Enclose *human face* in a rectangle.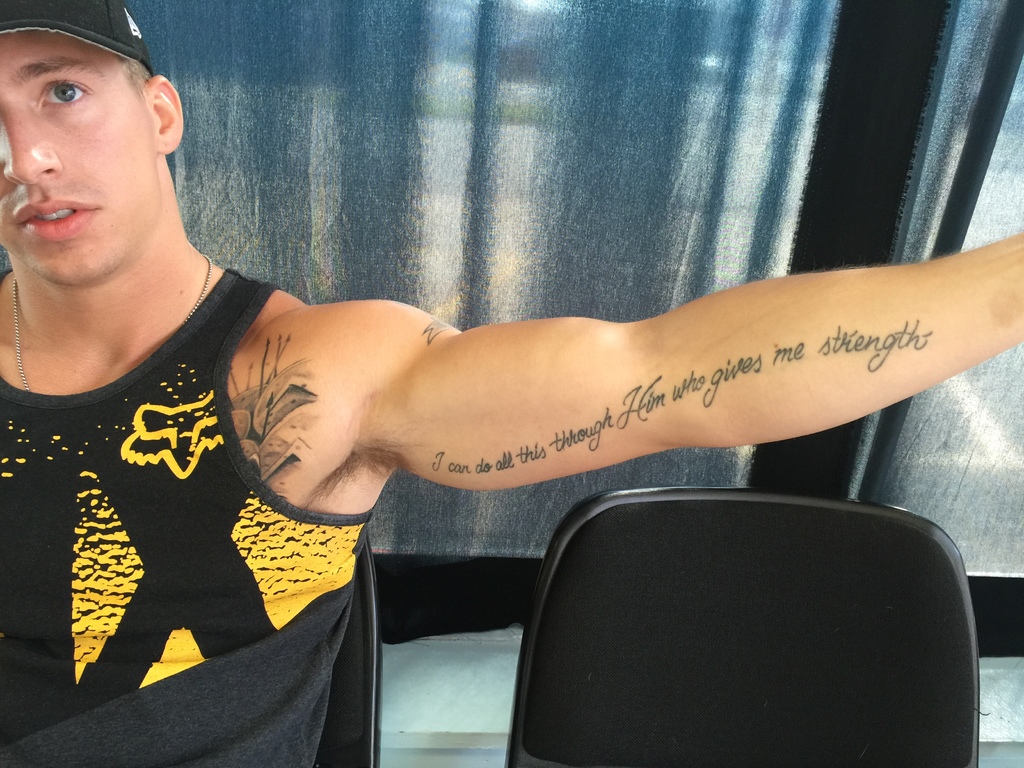
l=0, t=37, r=157, b=292.
